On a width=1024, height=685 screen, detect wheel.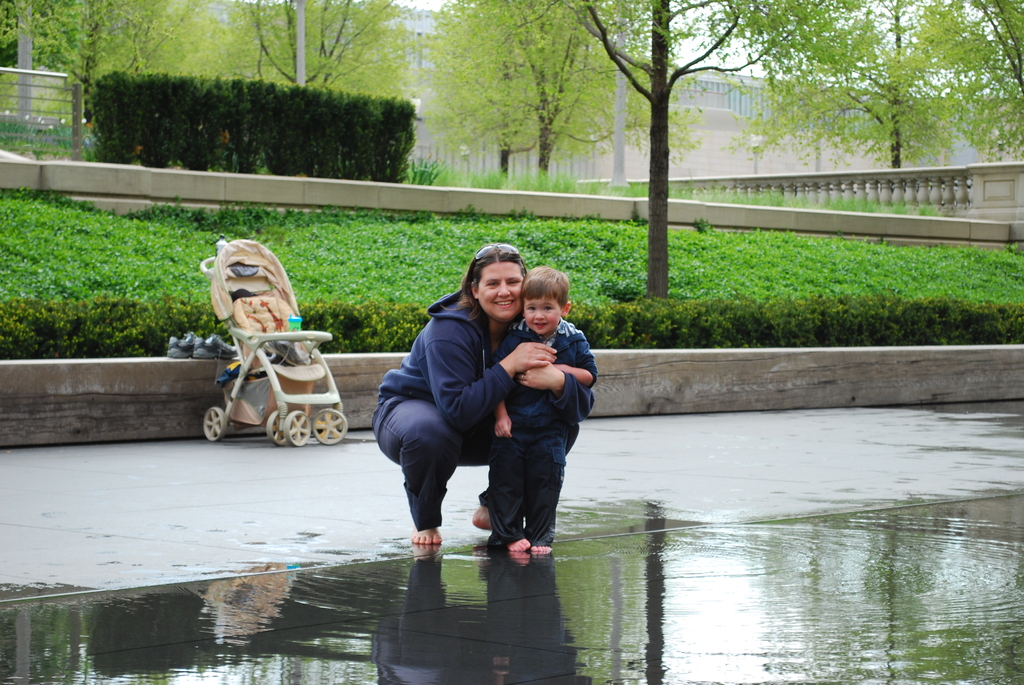
bbox(310, 405, 351, 445).
